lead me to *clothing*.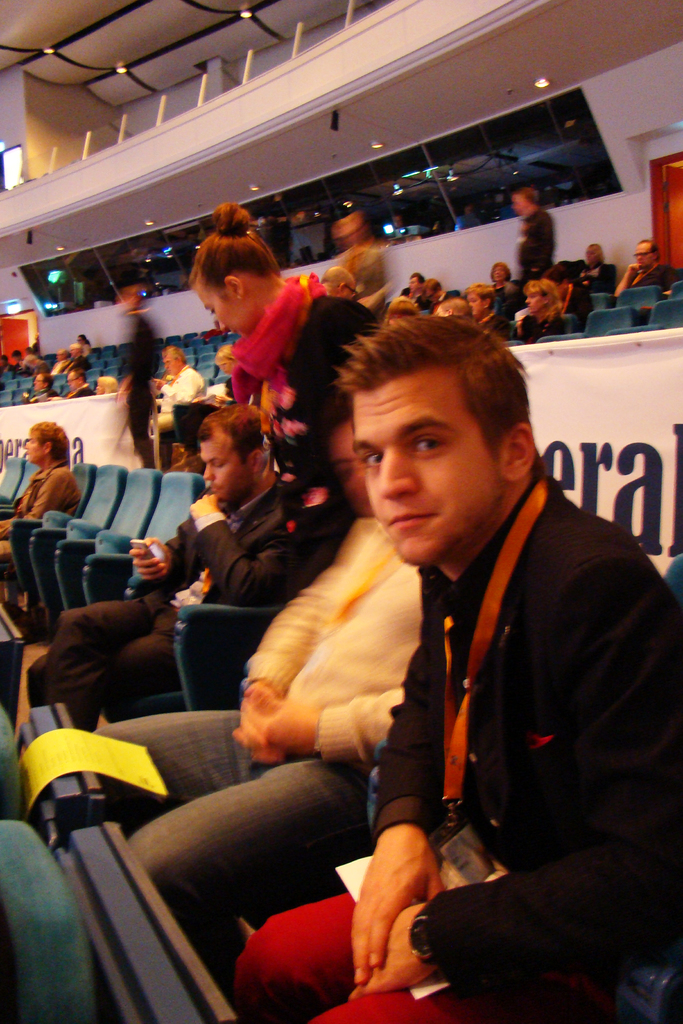
Lead to box=[89, 524, 418, 977].
